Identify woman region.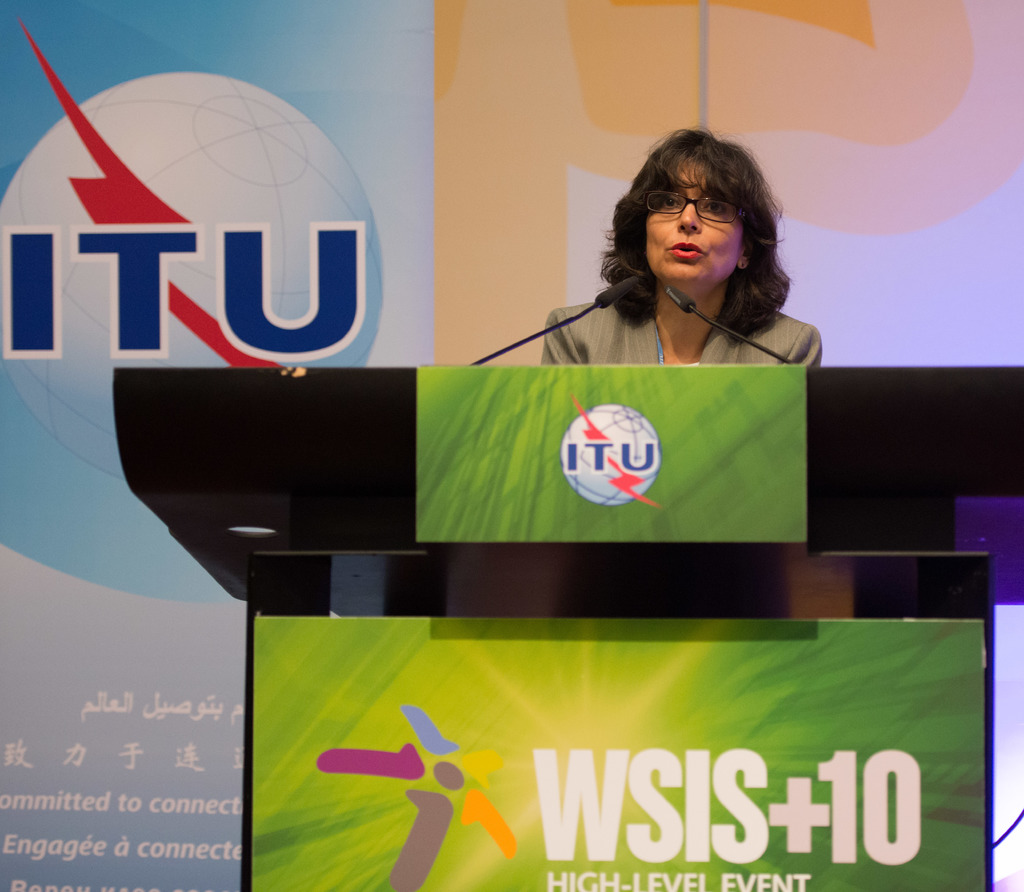
Region: x1=512 y1=132 x2=842 y2=402.
